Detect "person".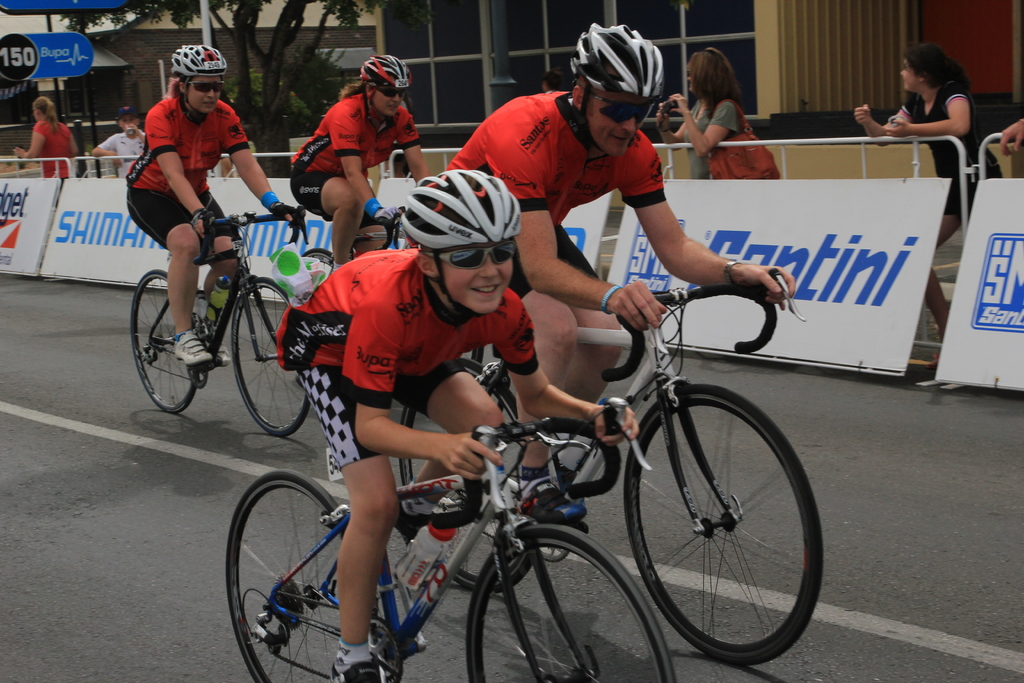
Detected at region(856, 50, 1005, 334).
